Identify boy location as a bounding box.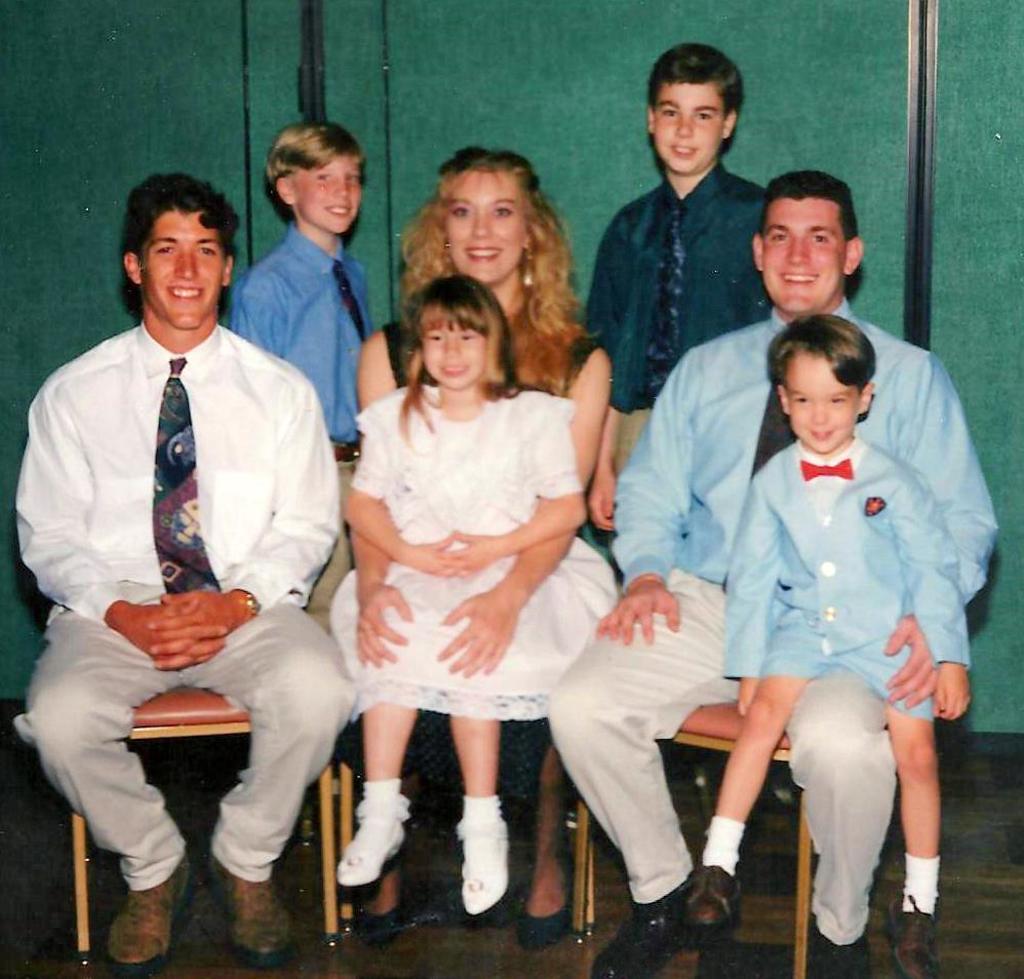
<region>233, 123, 418, 493</region>.
